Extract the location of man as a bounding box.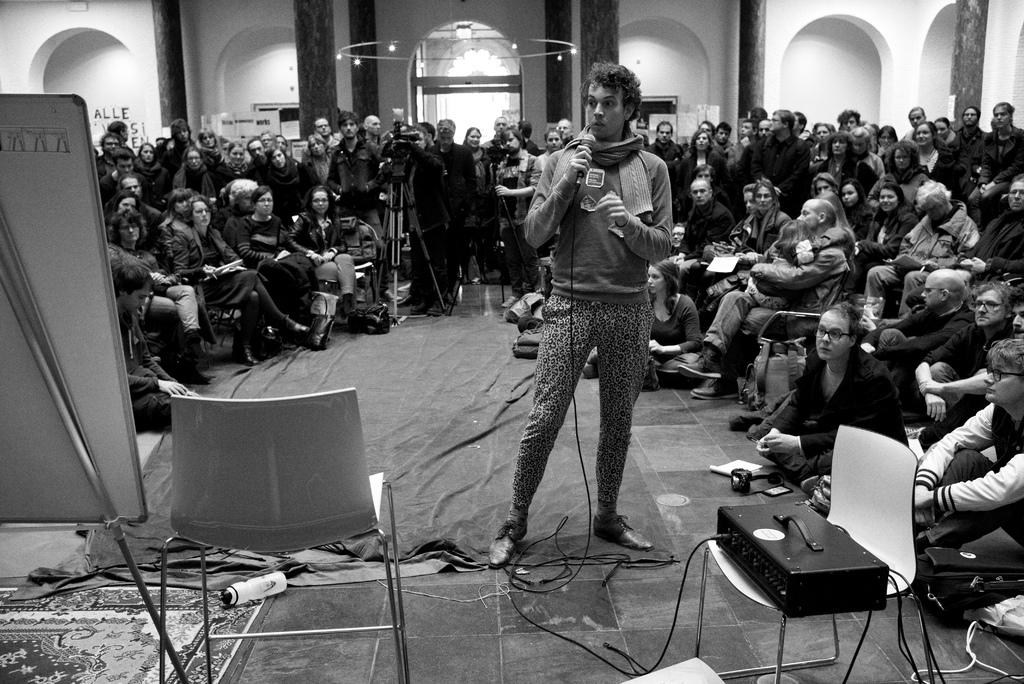
742:117:756:150.
